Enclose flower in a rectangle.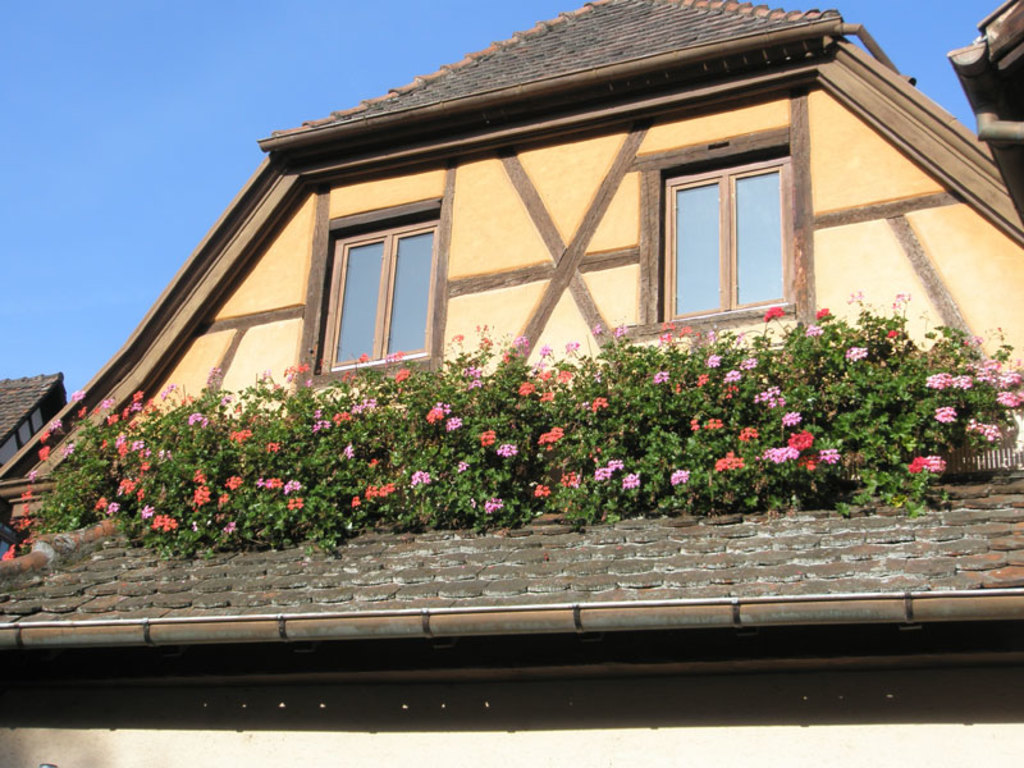
{"left": 925, "top": 370, "right": 952, "bottom": 390}.
